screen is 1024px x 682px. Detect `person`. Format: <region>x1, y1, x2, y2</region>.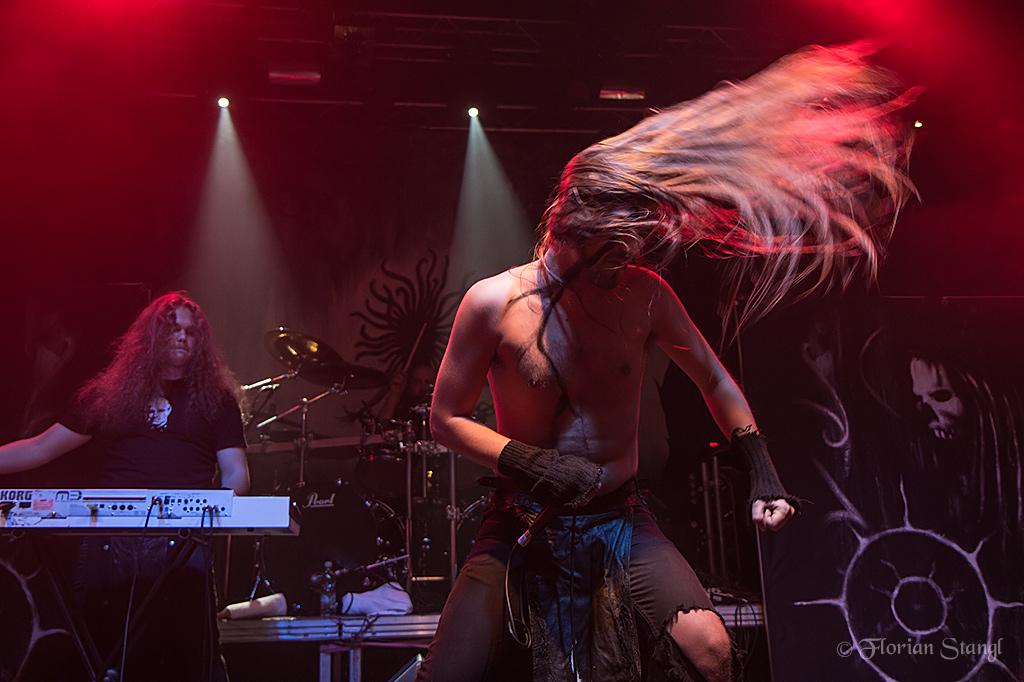
<region>428, 37, 845, 681</region>.
